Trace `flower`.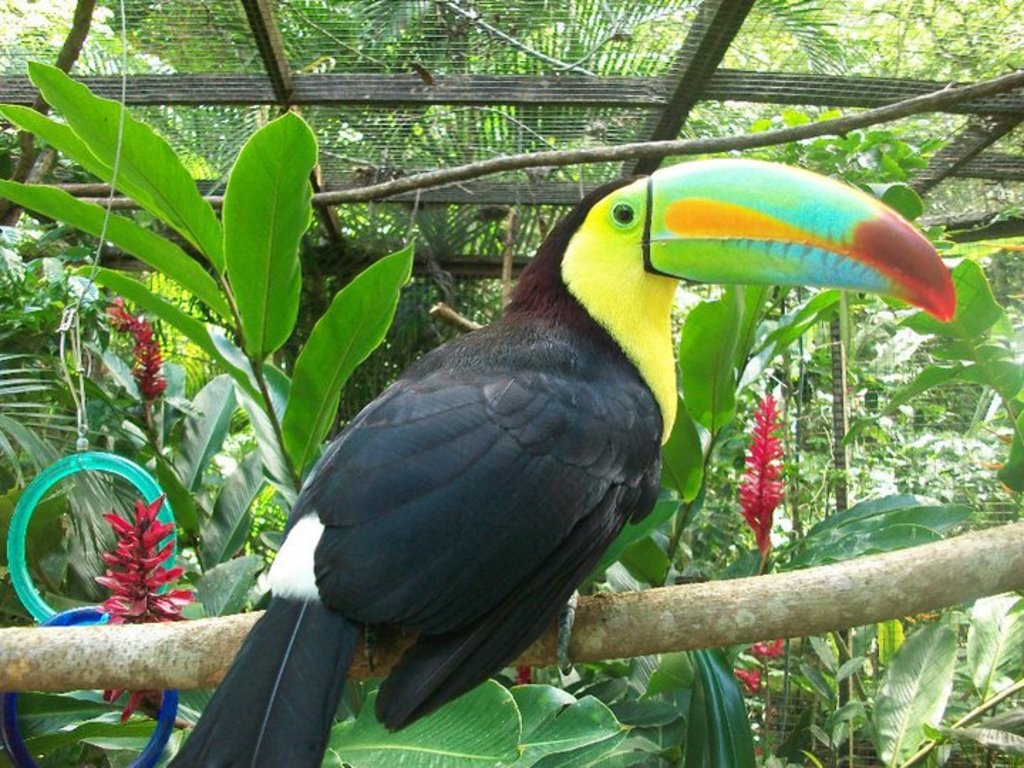
Traced to (x1=751, y1=637, x2=781, y2=656).
